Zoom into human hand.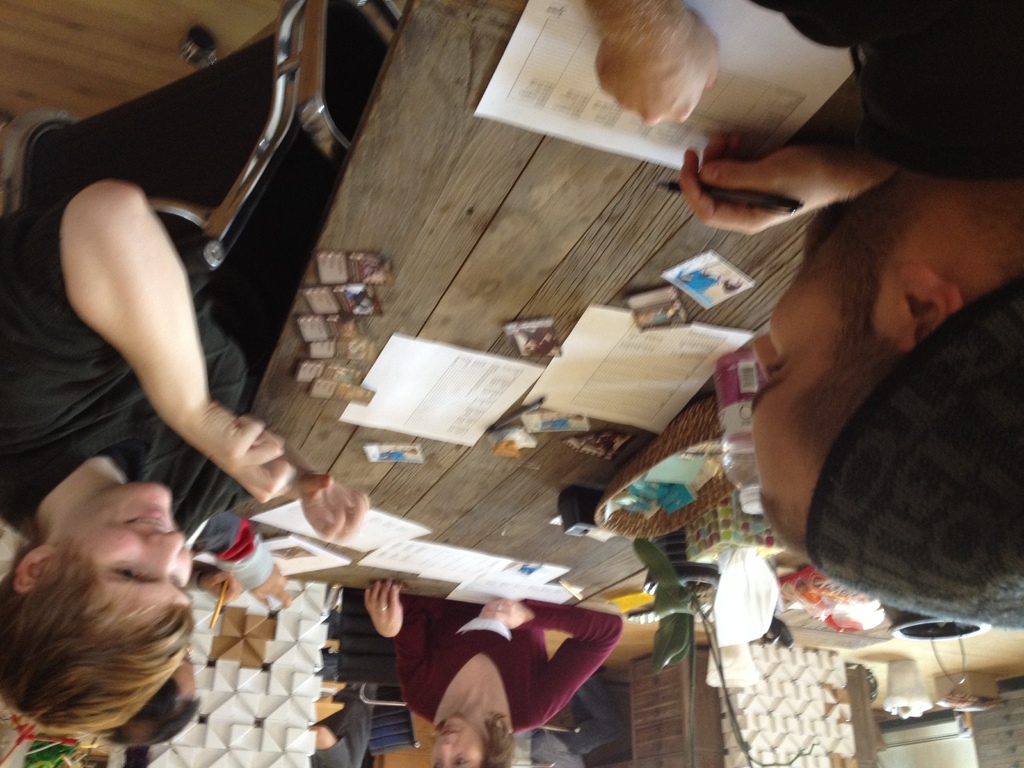
Zoom target: 198:566:243:610.
